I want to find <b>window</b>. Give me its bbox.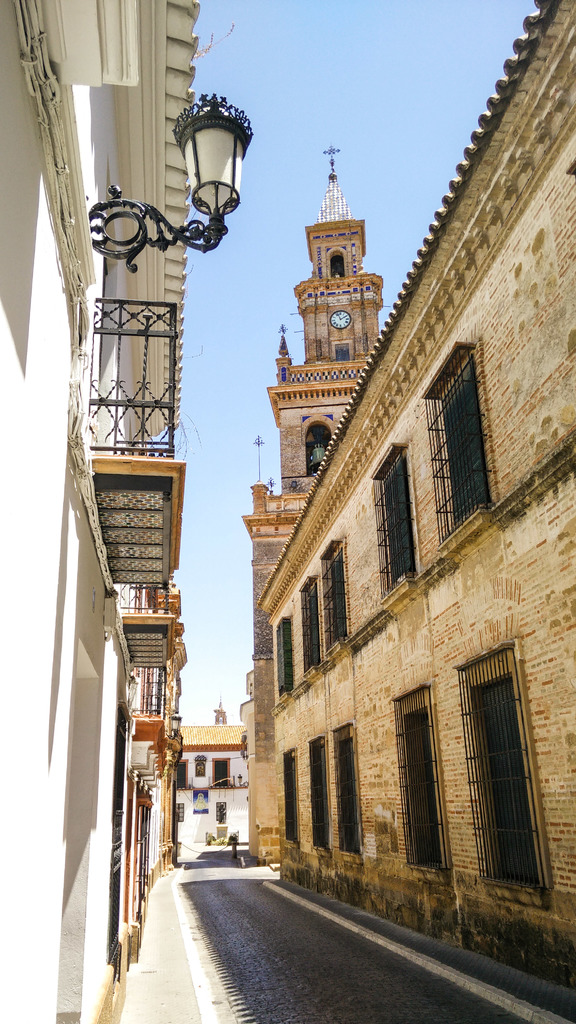
(left=281, top=748, right=302, bottom=842).
